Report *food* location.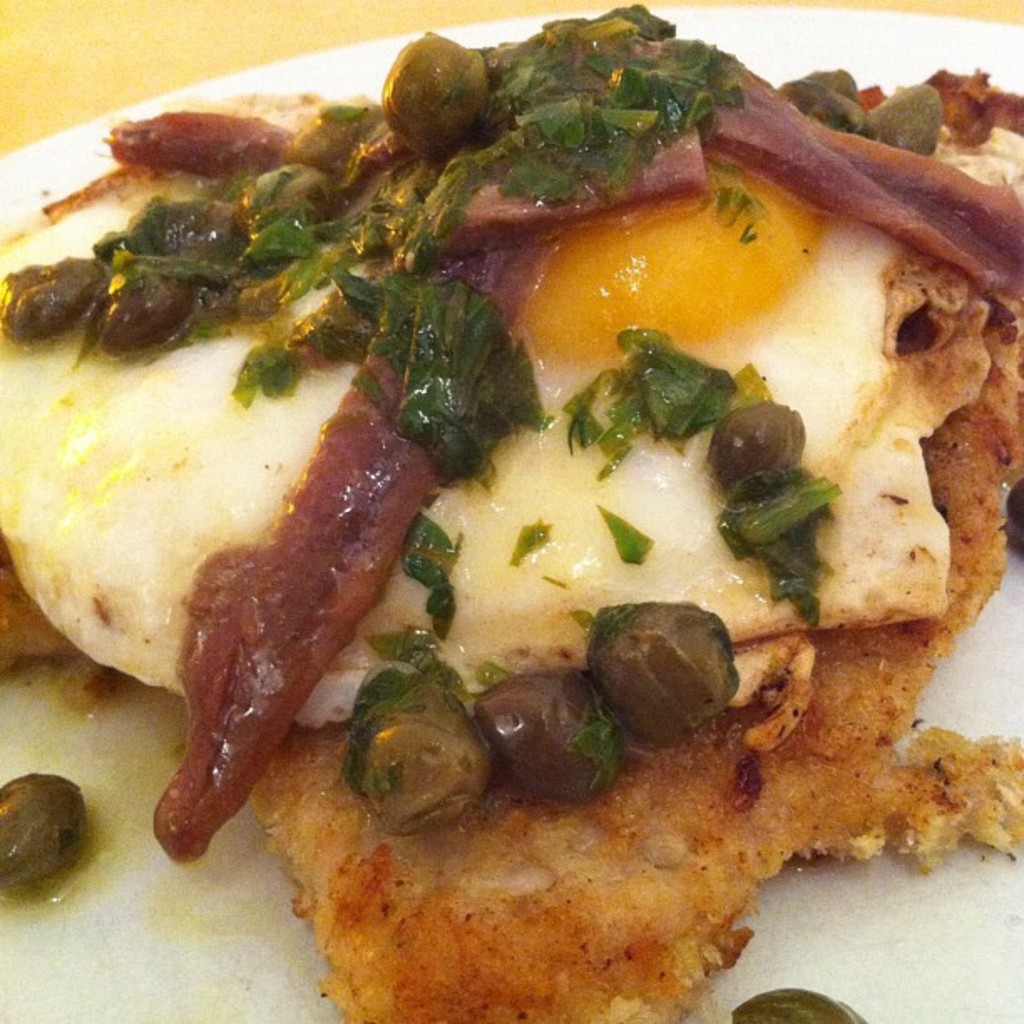
Report: [x1=730, y1=987, x2=863, y2=1022].
